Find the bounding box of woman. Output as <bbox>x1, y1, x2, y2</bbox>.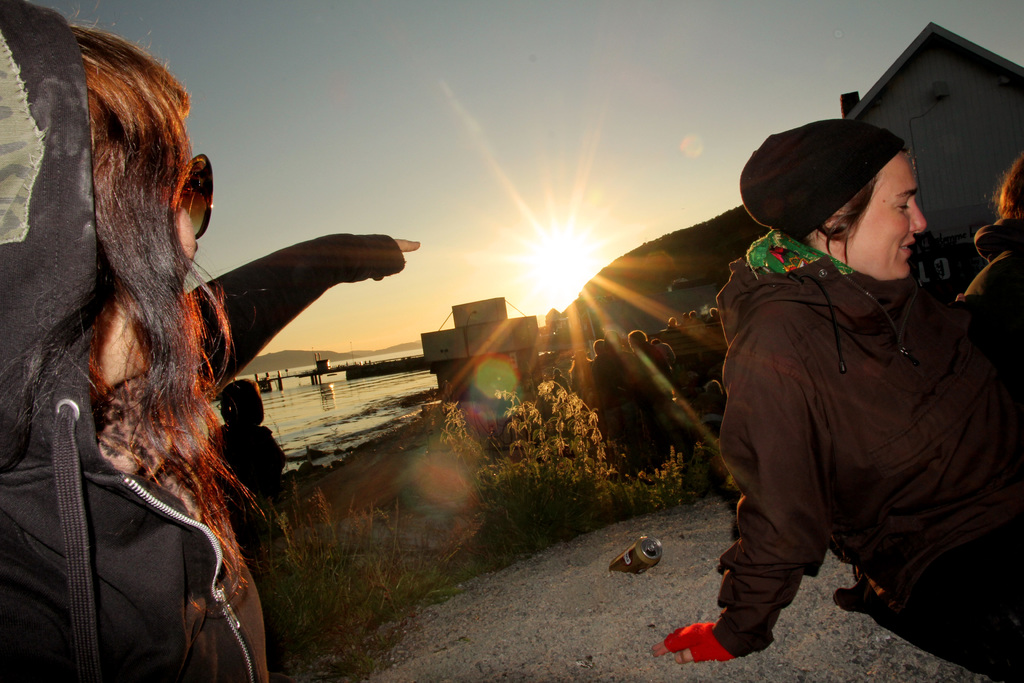
<bbox>708, 78, 1020, 682</bbox>.
